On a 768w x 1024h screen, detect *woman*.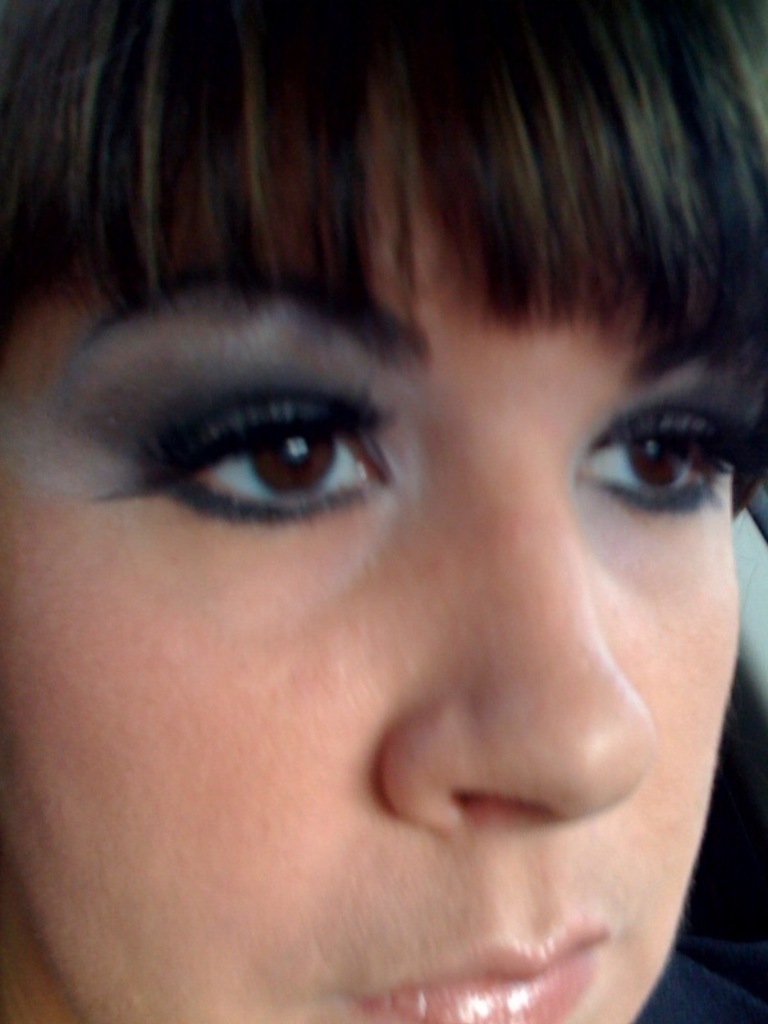
detection(0, 0, 767, 1023).
